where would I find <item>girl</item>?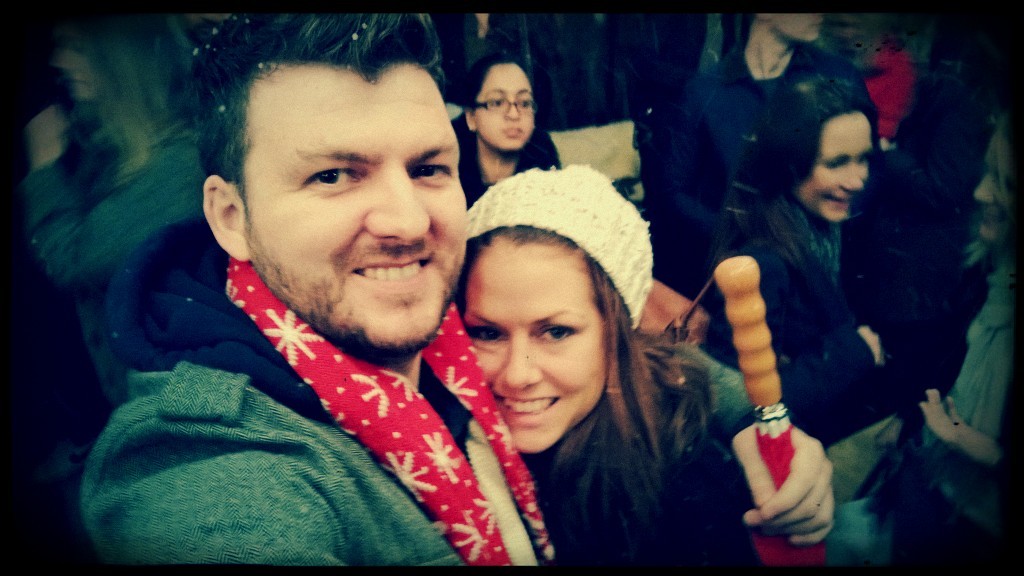
At locate(457, 164, 837, 575).
